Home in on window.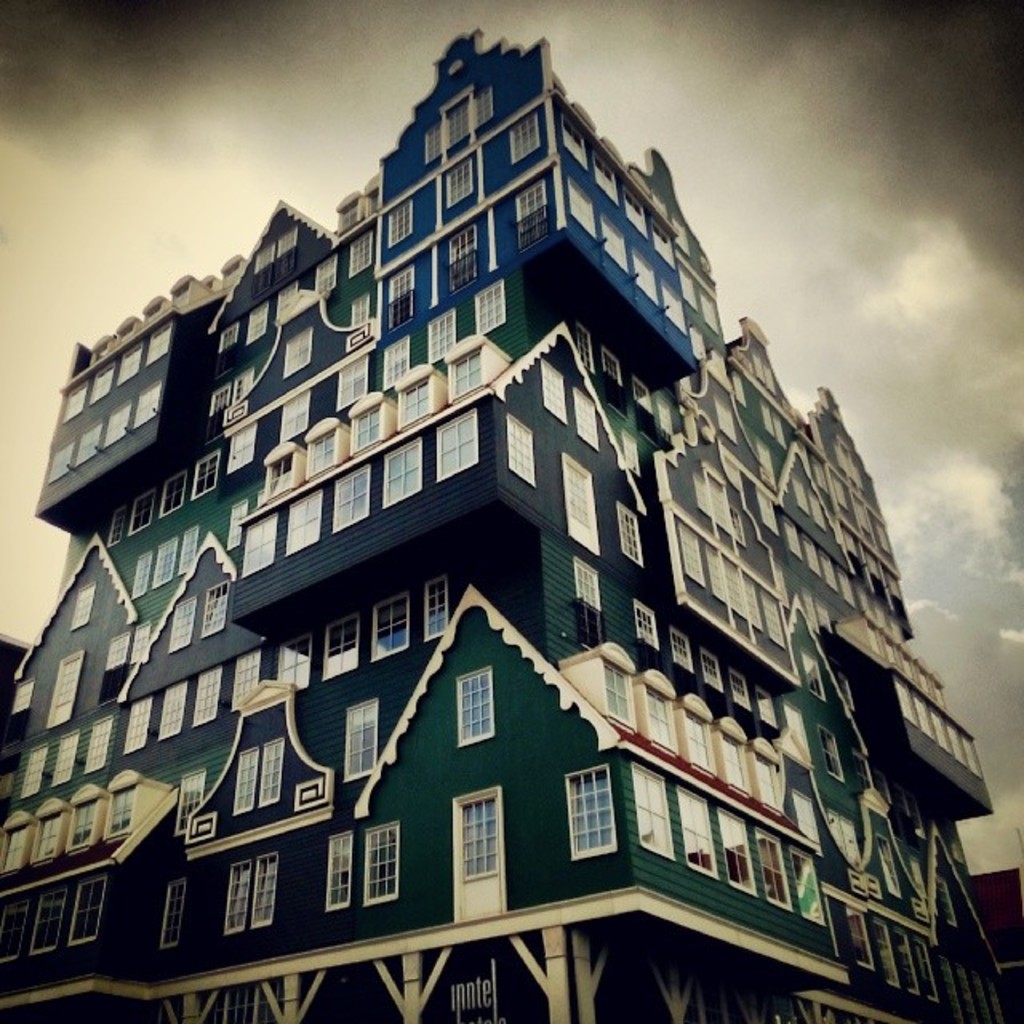
Homed in at left=571, top=382, right=598, bottom=448.
